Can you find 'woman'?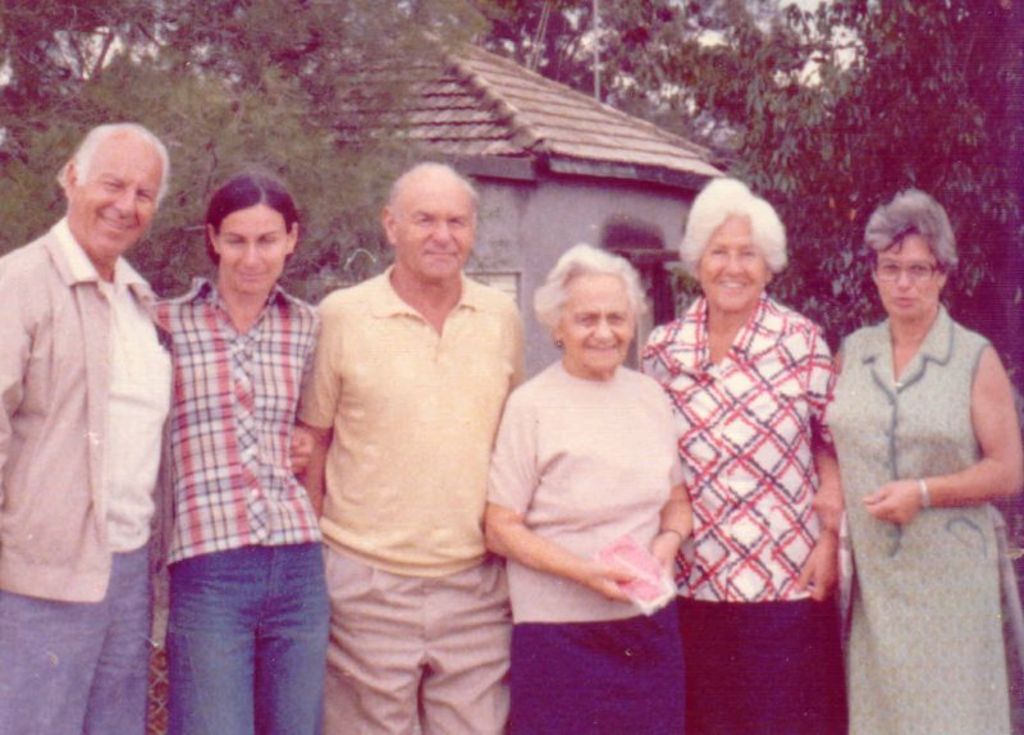
Yes, bounding box: l=826, t=163, r=1012, b=734.
